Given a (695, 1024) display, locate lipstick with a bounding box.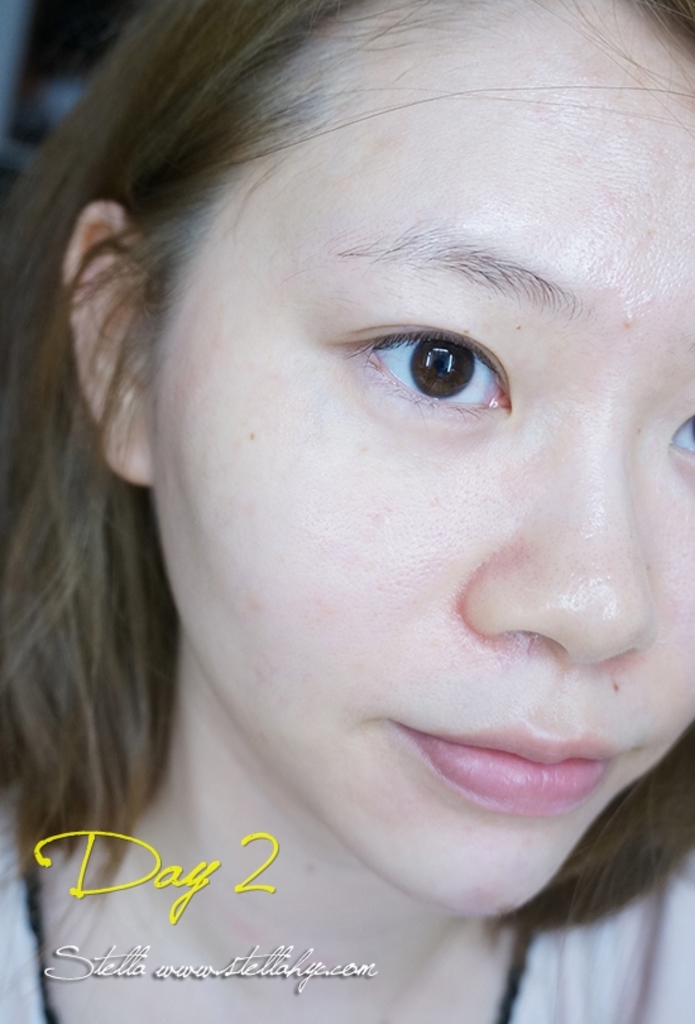
Located: box=[404, 716, 617, 810].
